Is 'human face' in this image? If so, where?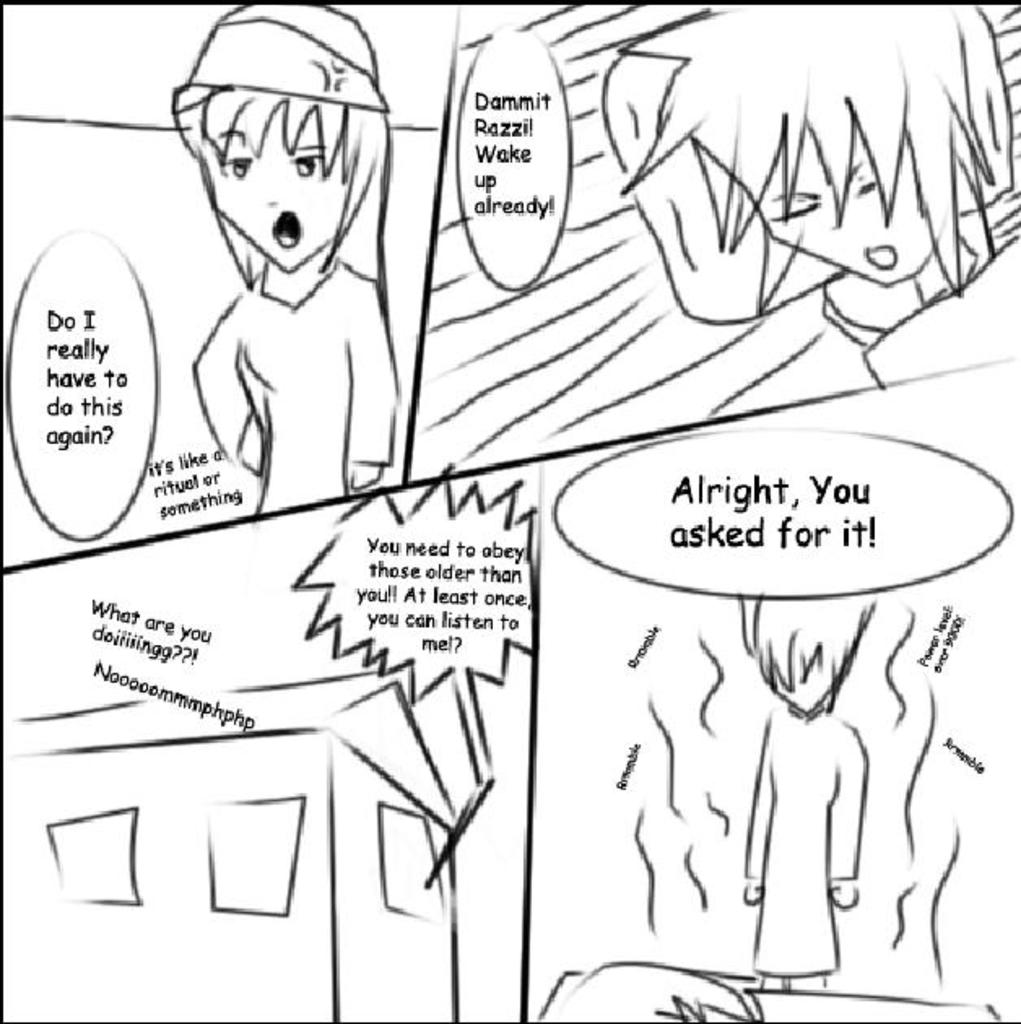
Yes, at Rect(195, 98, 348, 267).
